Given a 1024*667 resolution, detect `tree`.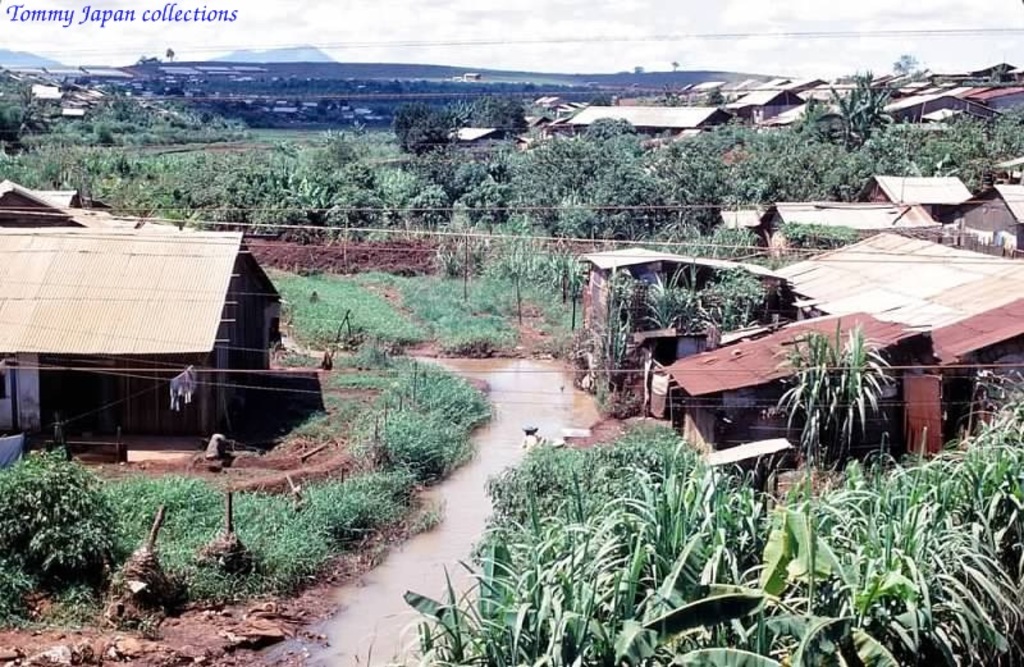
detection(552, 204, 632, 257).
